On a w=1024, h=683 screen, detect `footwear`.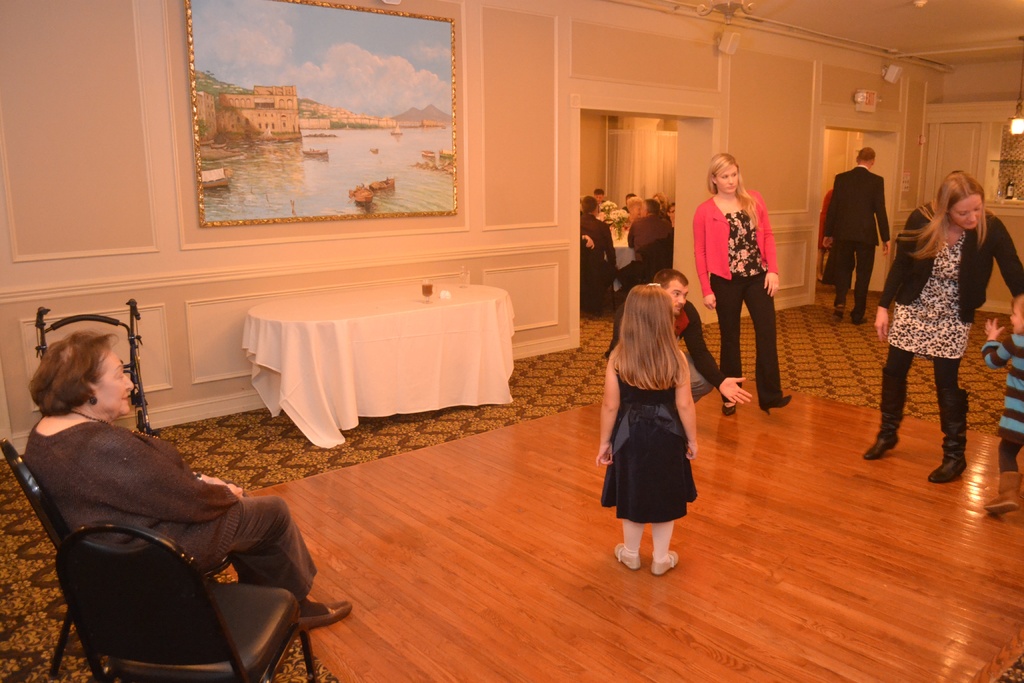
<box>855,321,866,324</box>.
